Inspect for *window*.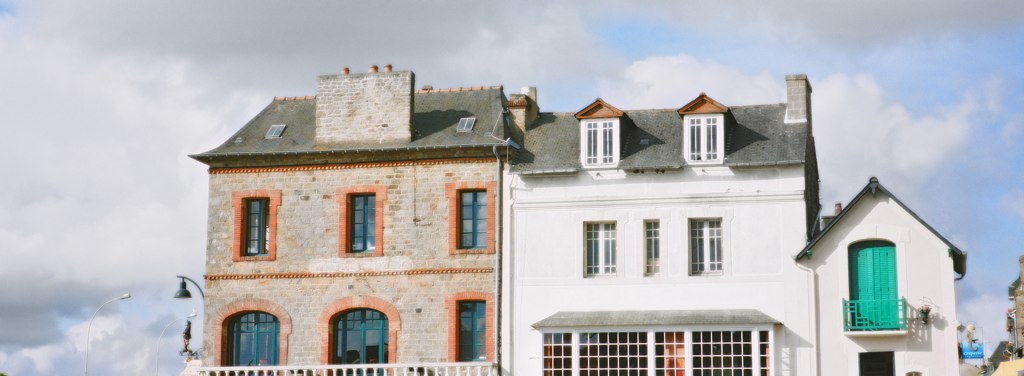
Inspection: bbox=[209, 302, 294, 375].
